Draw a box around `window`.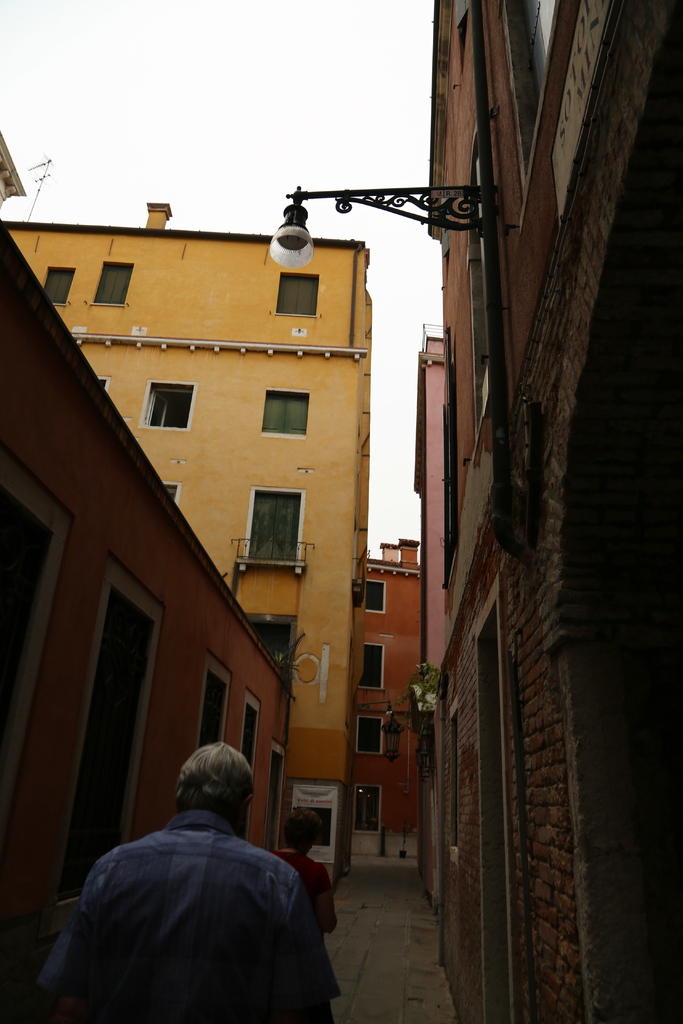
360/586/386/619.
